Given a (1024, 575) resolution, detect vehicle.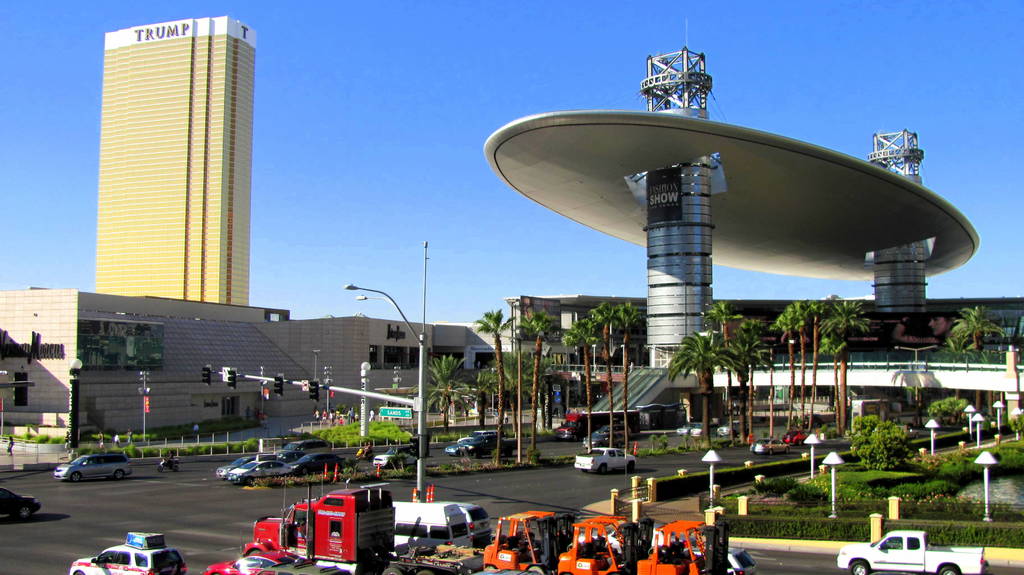
{"left": 371, "top": 445, "right": 421, "bottom": 470}.
